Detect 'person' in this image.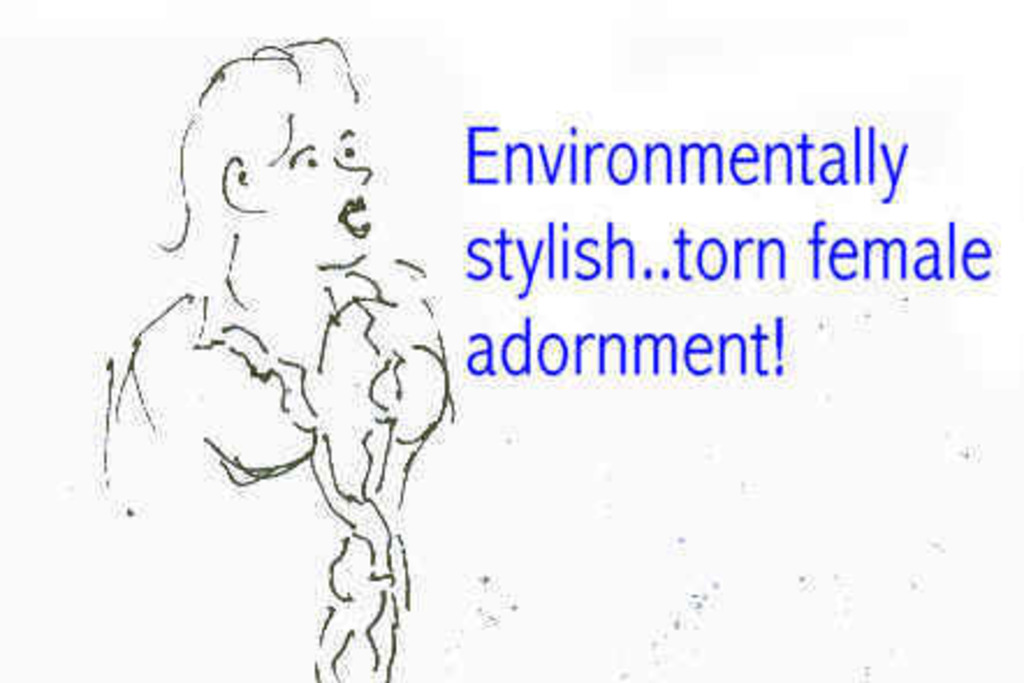
Detection: [left=60, top=51, right=528, bottom=669].
